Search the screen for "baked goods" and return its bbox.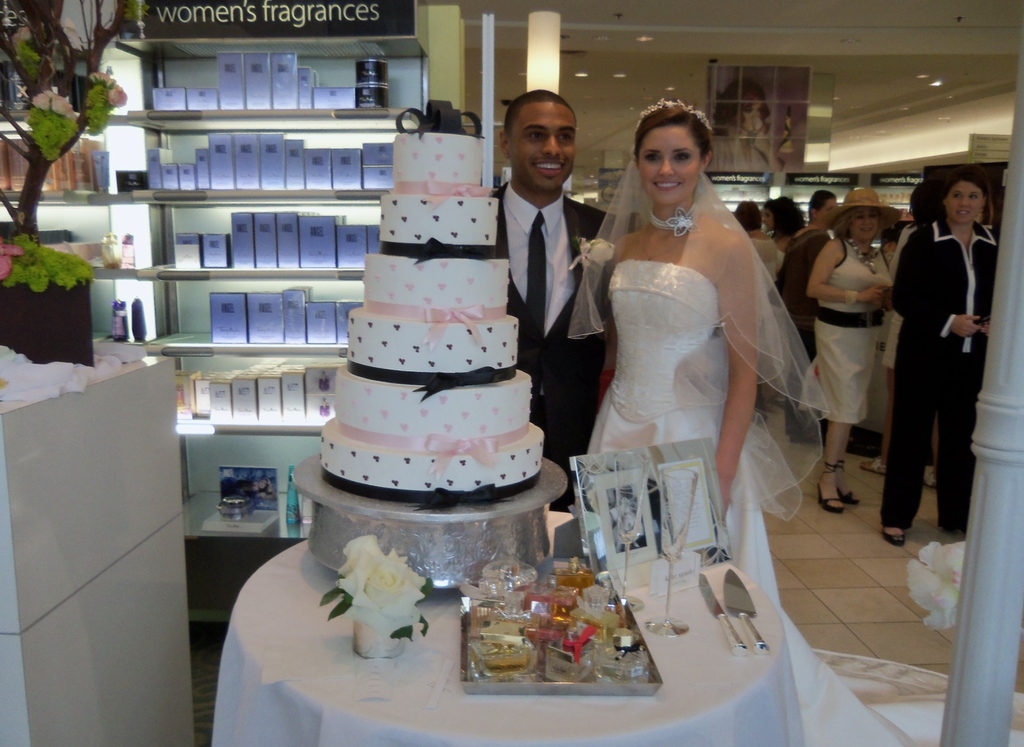
Found: box=[312, 98, 544, 507].
